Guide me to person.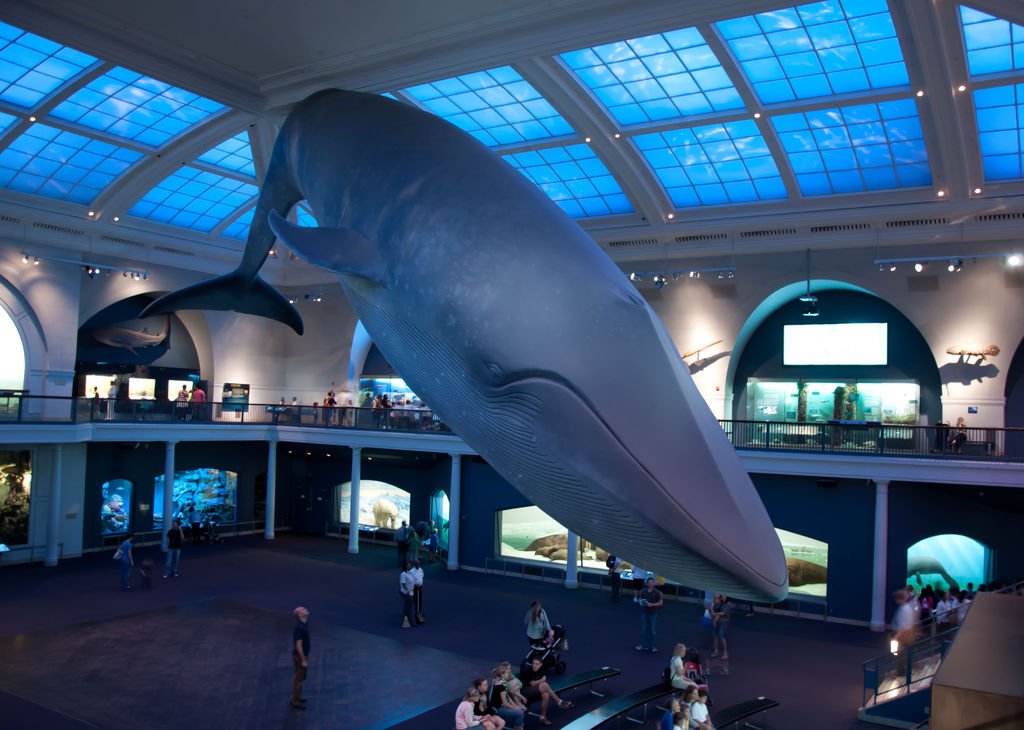
Guidance: 285,601,307,711.
